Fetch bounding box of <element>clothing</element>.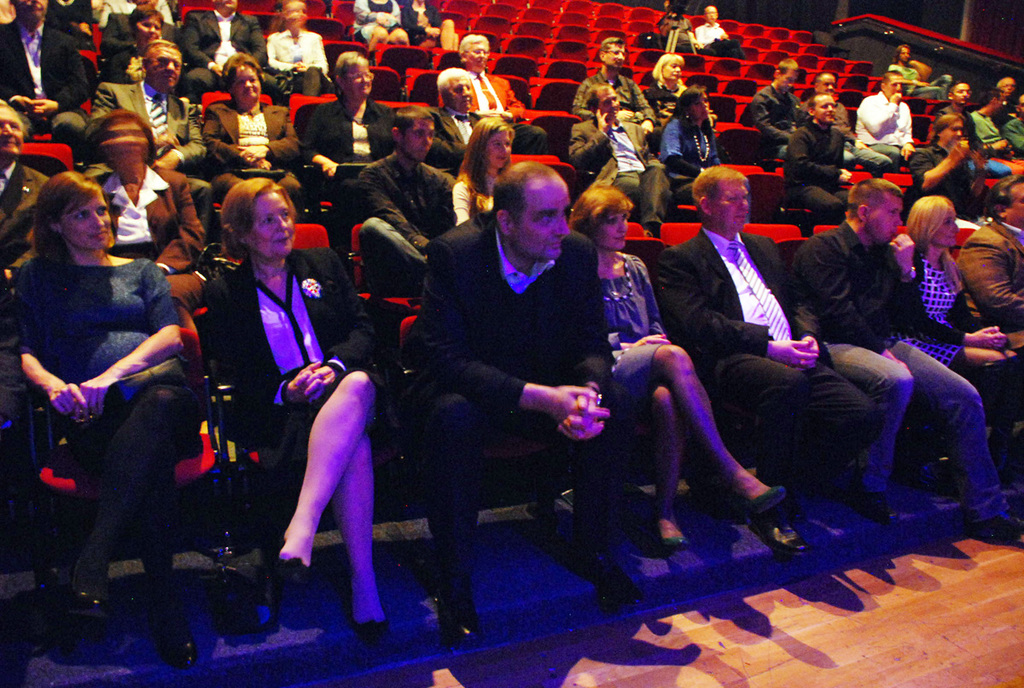
Bbox: Rect(595, 253, 674, 438).
